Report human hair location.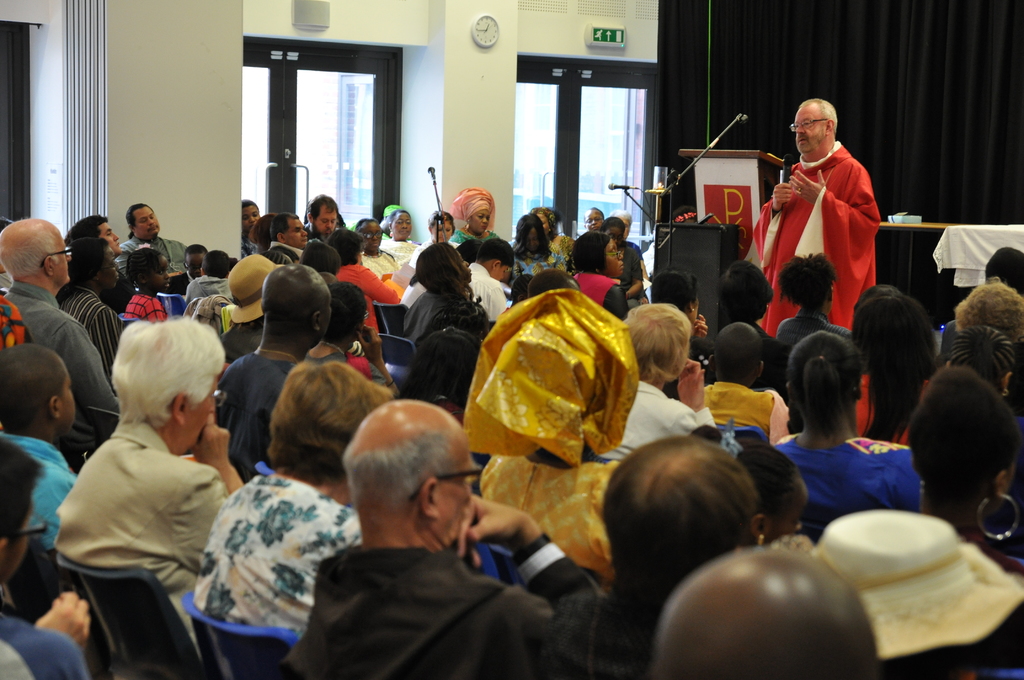
Report: bbox(600, 435, 767, 613).
